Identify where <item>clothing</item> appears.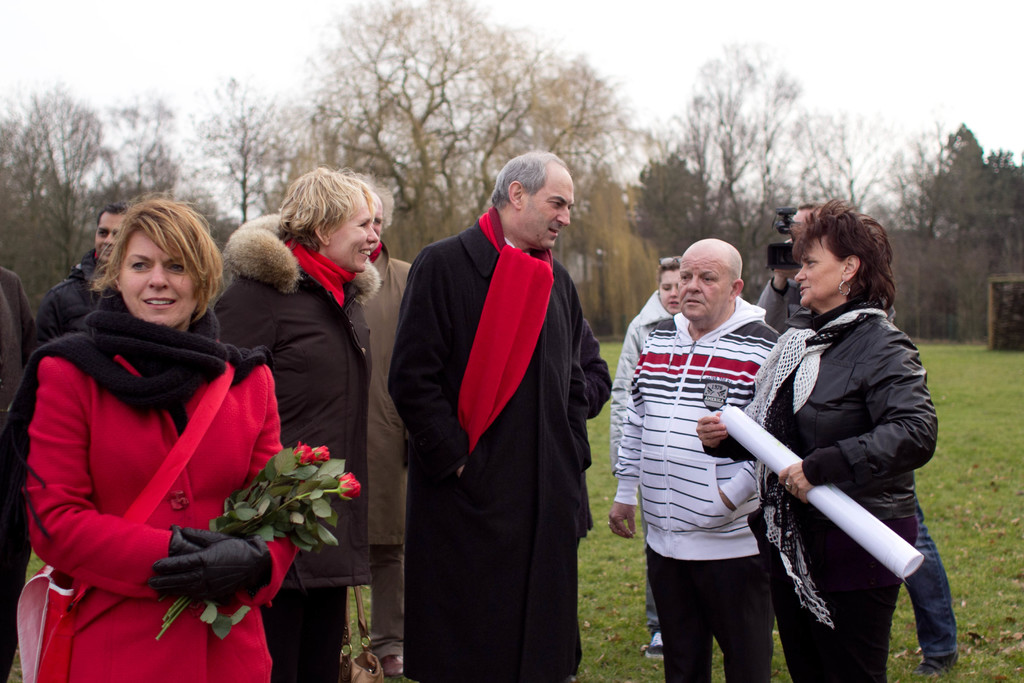
Appears at x1=757 y1=276 x2=804 y2=336.
